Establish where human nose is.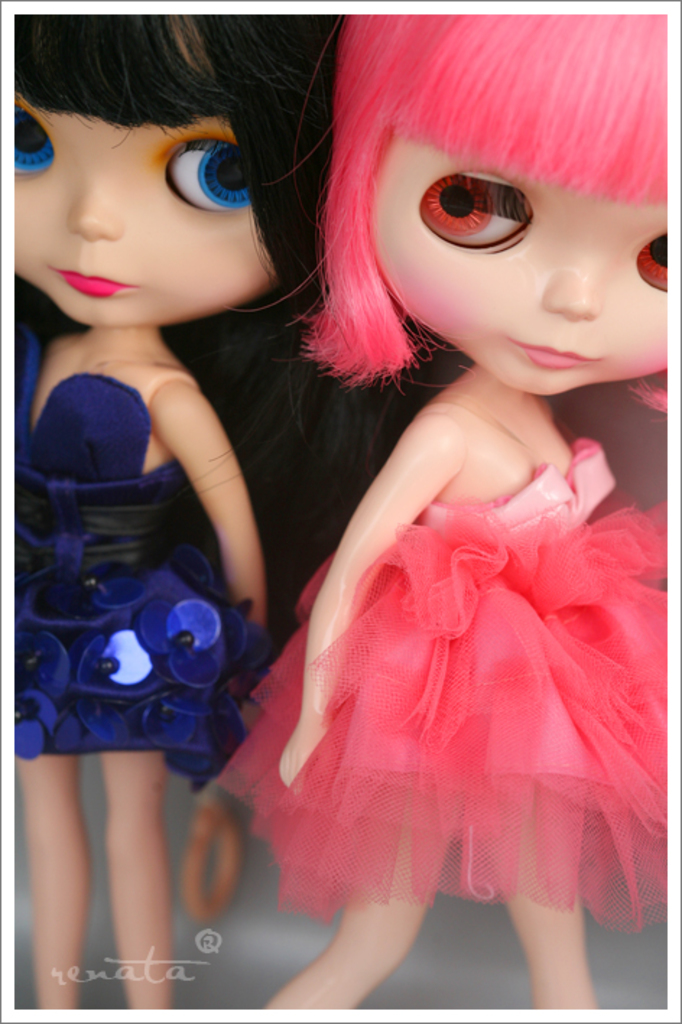
Established at rect(66, 172, 131, 237).
